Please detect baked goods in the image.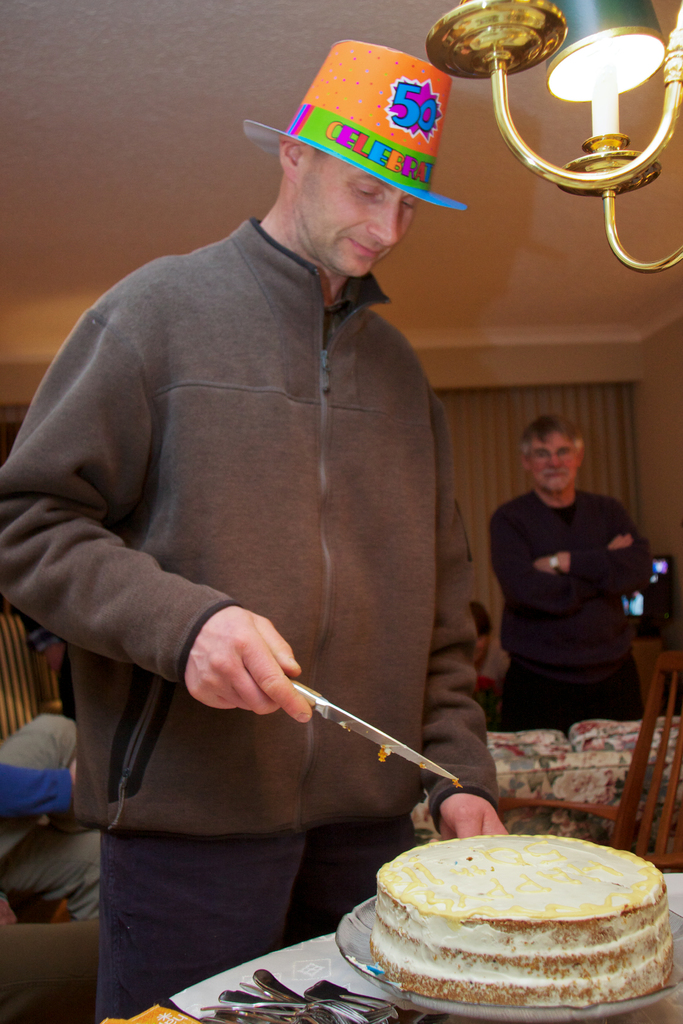
<region>369, 833, 675, 1005</region>.
